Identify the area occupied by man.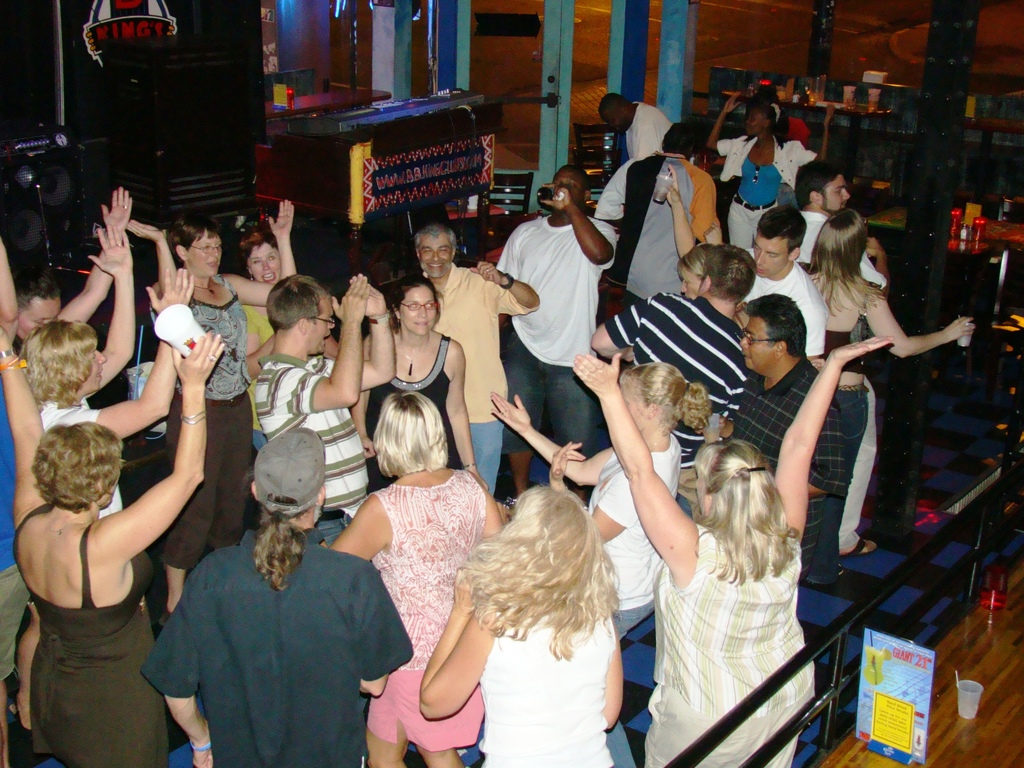
Area: pyautogui.locateOnScreen(597, 122, 708, 324).
